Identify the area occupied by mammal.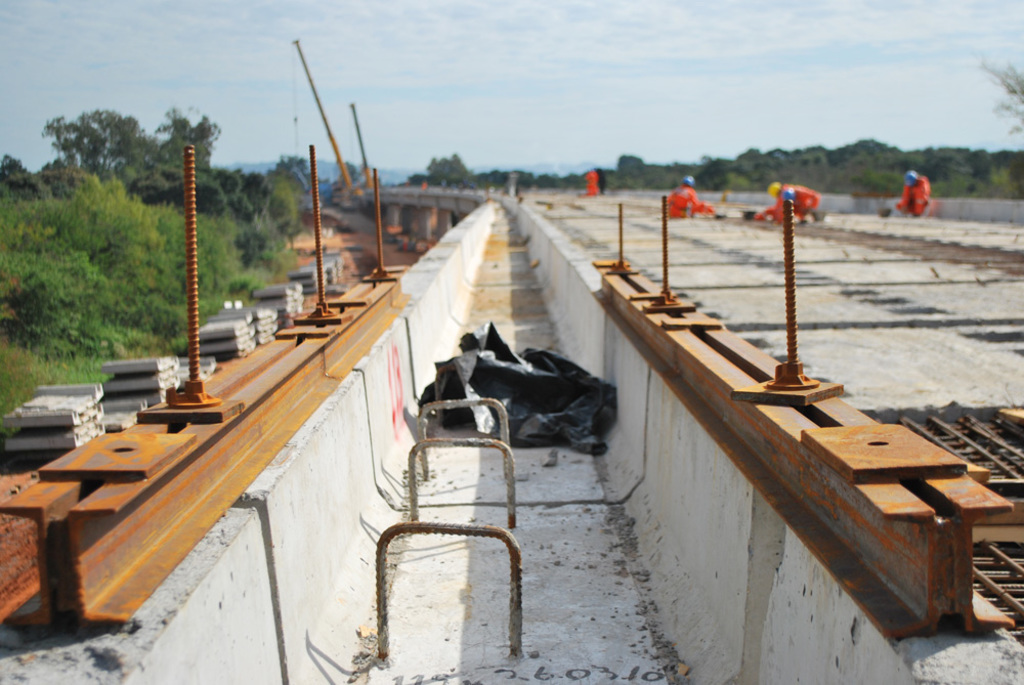
Area: (x1=601, y1=170, x2=610, y2=190).
